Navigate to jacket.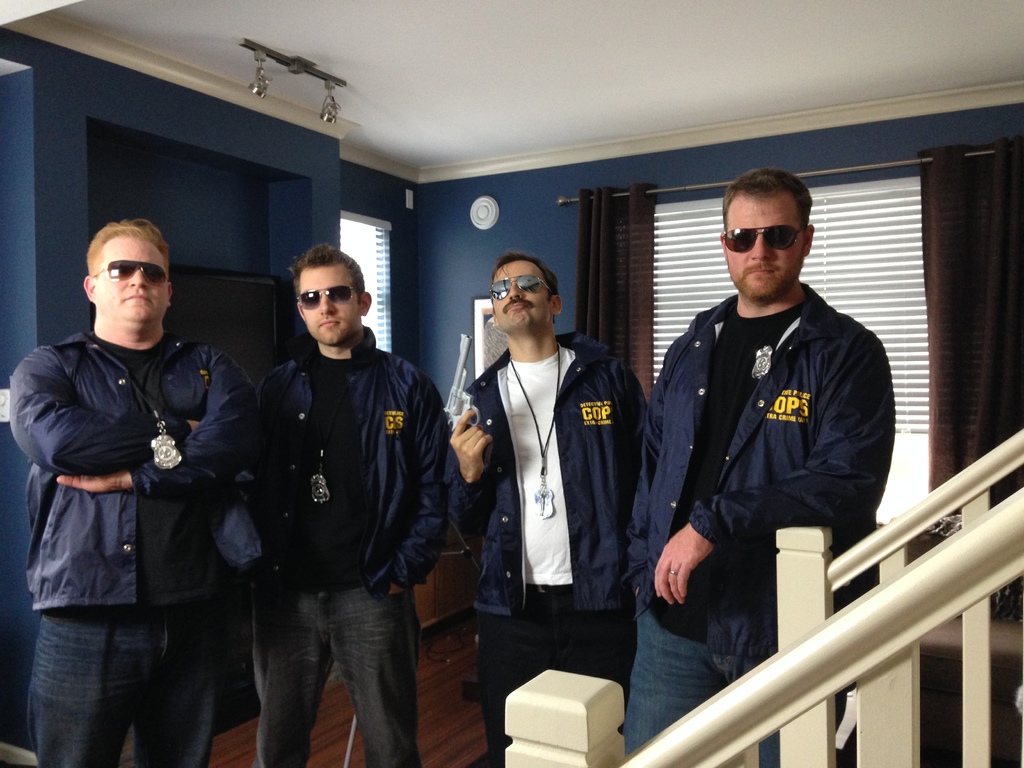
Navigation target: 623:212:900:633.
